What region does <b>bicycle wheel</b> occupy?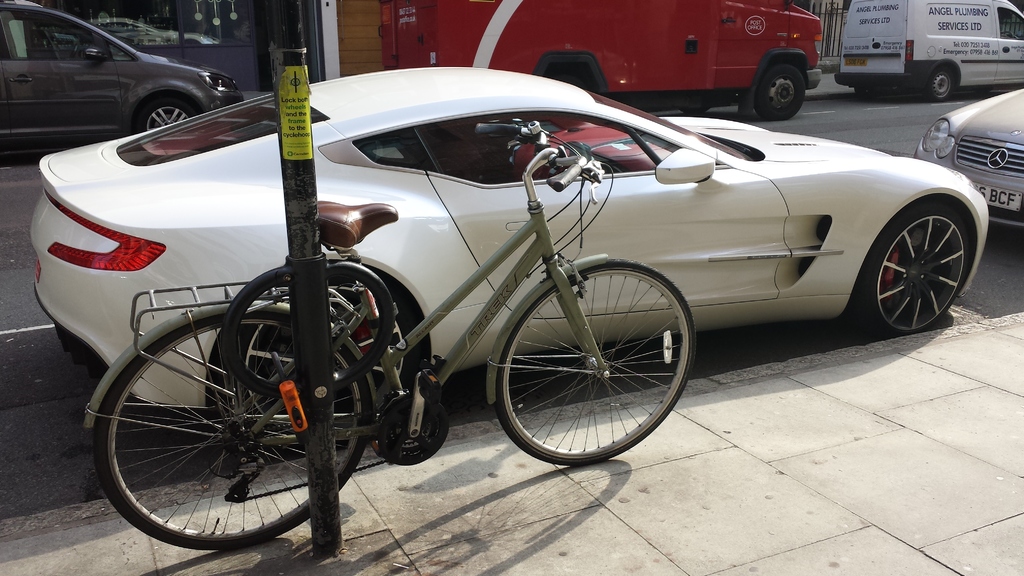
select_region(480, 243, 696, 471).
